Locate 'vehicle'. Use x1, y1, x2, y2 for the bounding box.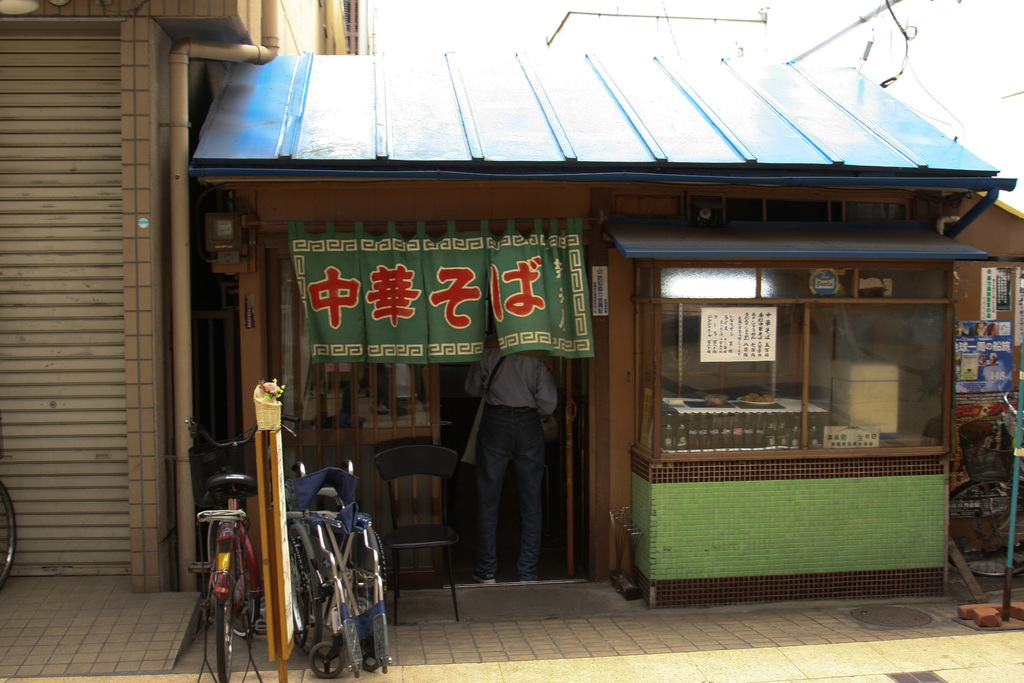
0, 478, 15, 595.
